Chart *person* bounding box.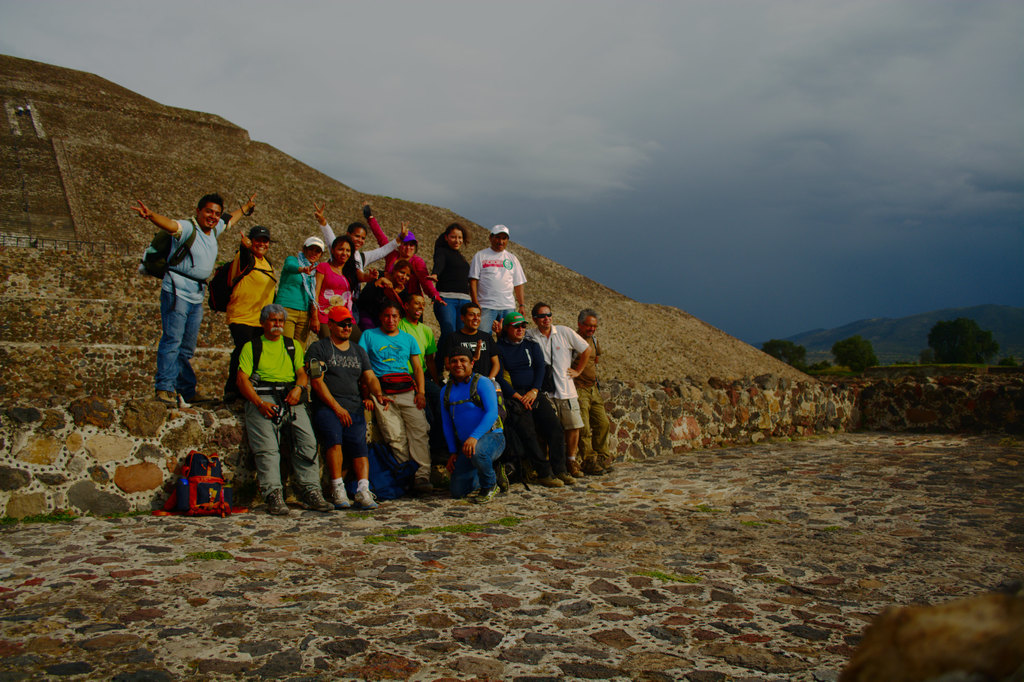
Charted: bbox(232, 299, 336, 517).
